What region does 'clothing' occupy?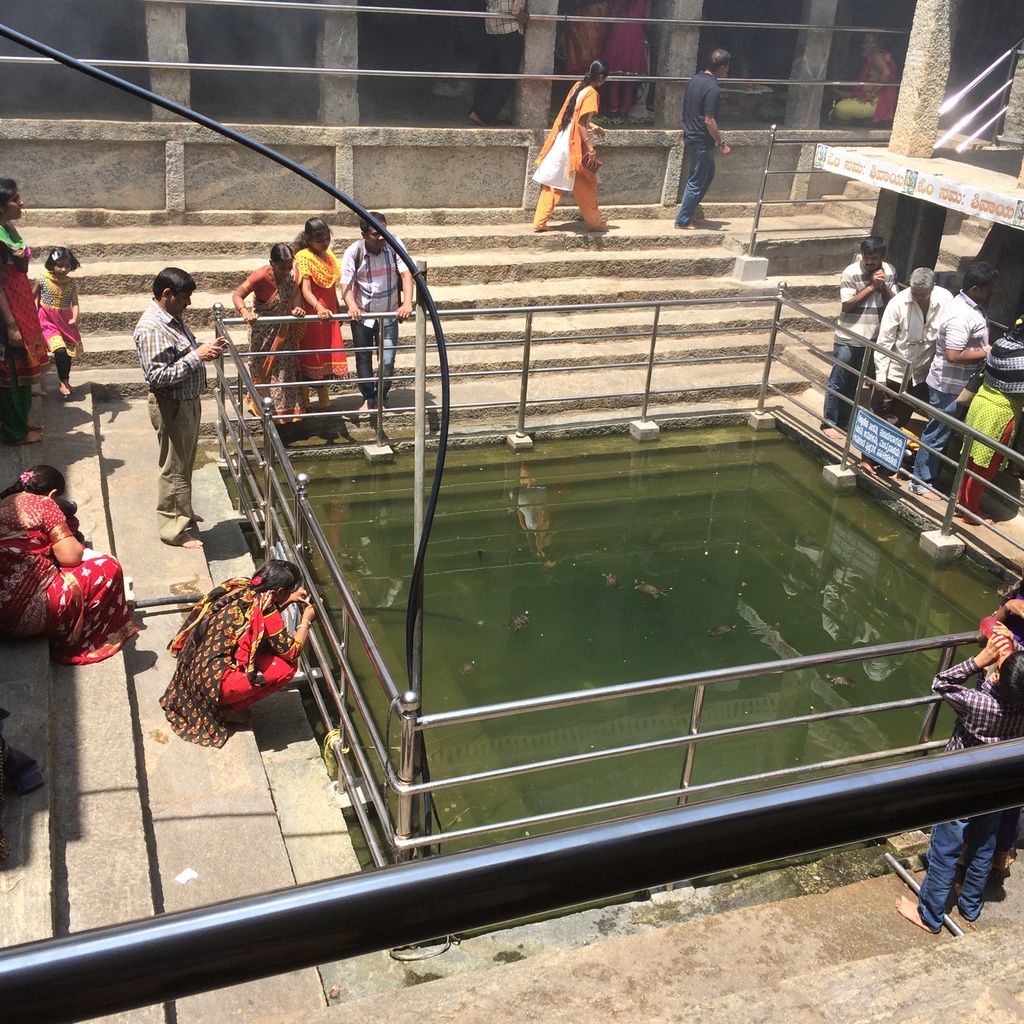
[x1=534, y1=79, x2=625, y2=211].
